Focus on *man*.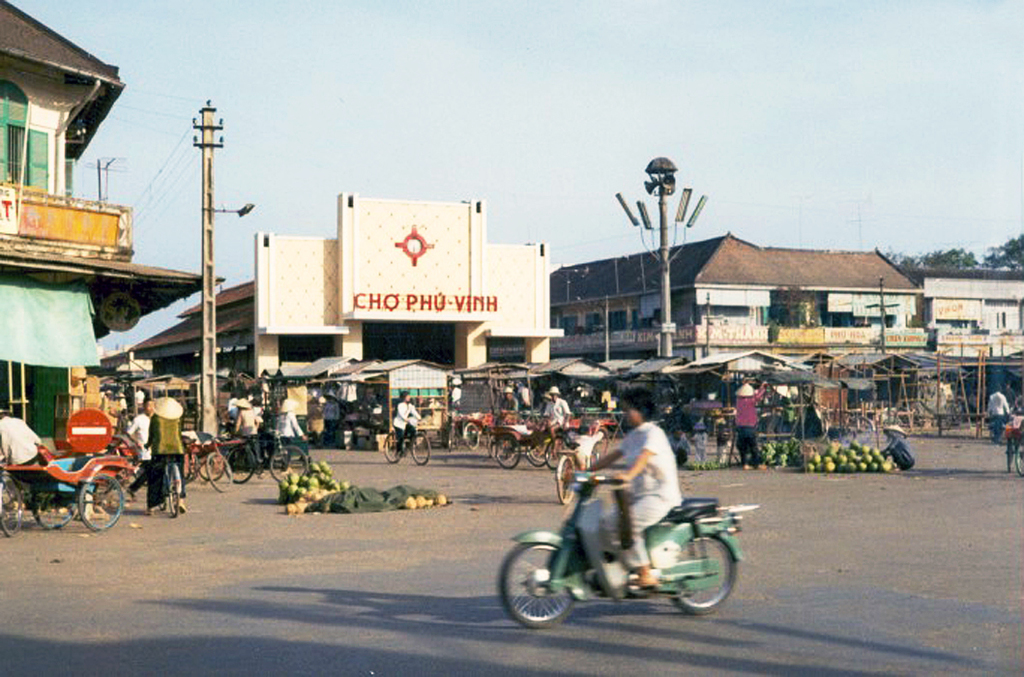
Focused at x1=576 y1=393 x2=683 y2=587.
